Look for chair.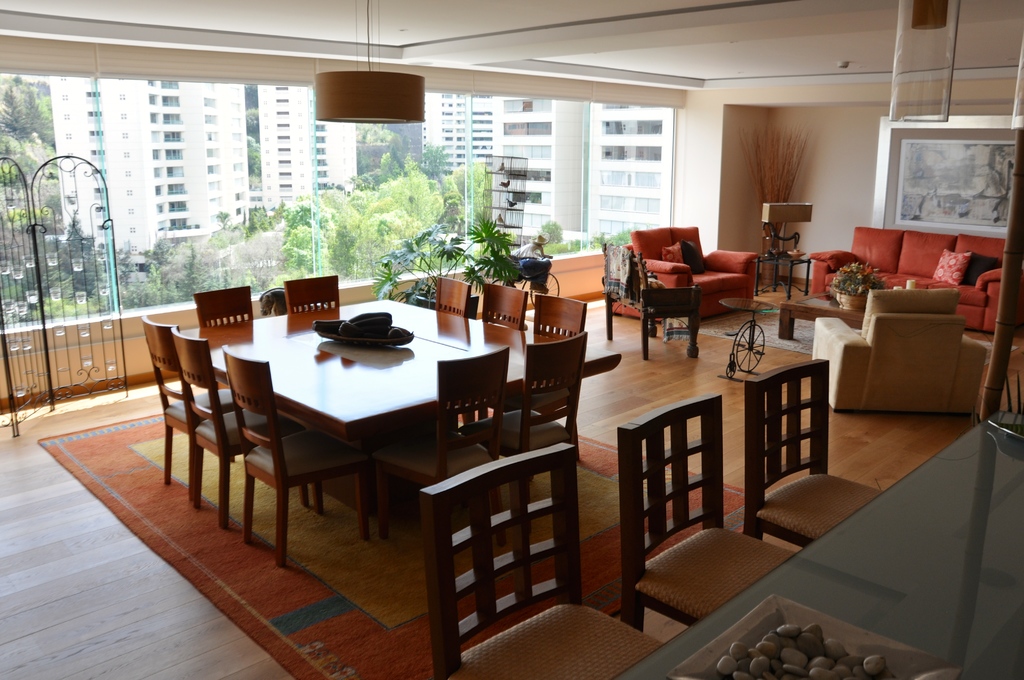
Found: locate(451, 287, 530, 429).
